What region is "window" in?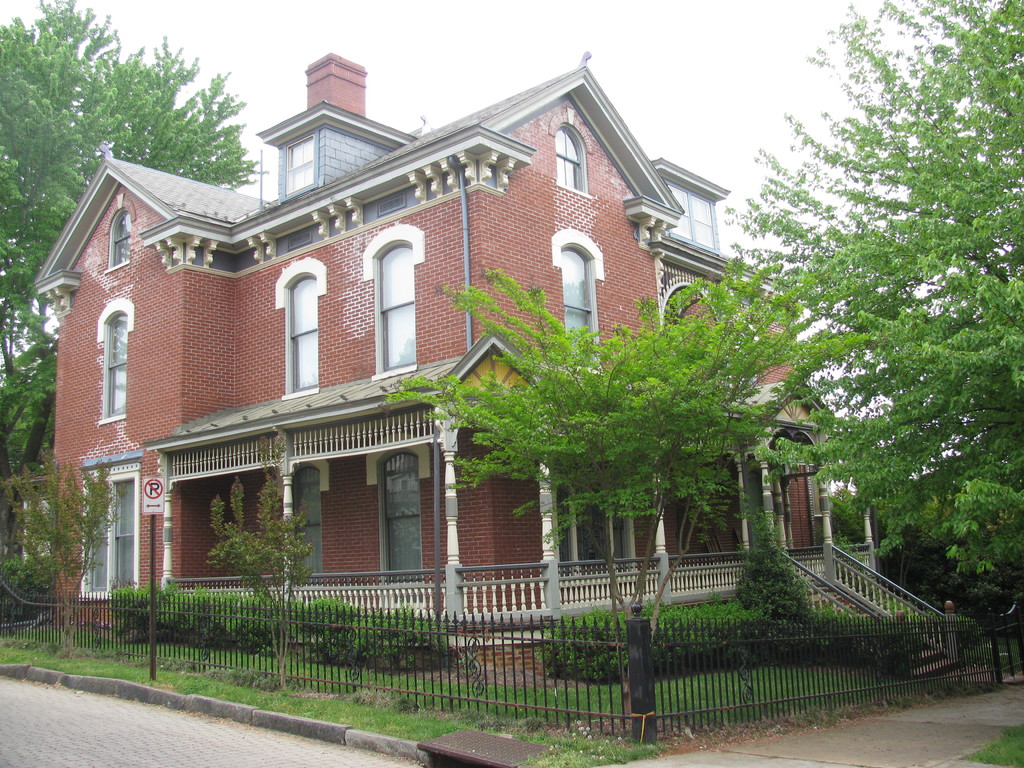
x1=666 y1=181 x2=716 y2=246.
